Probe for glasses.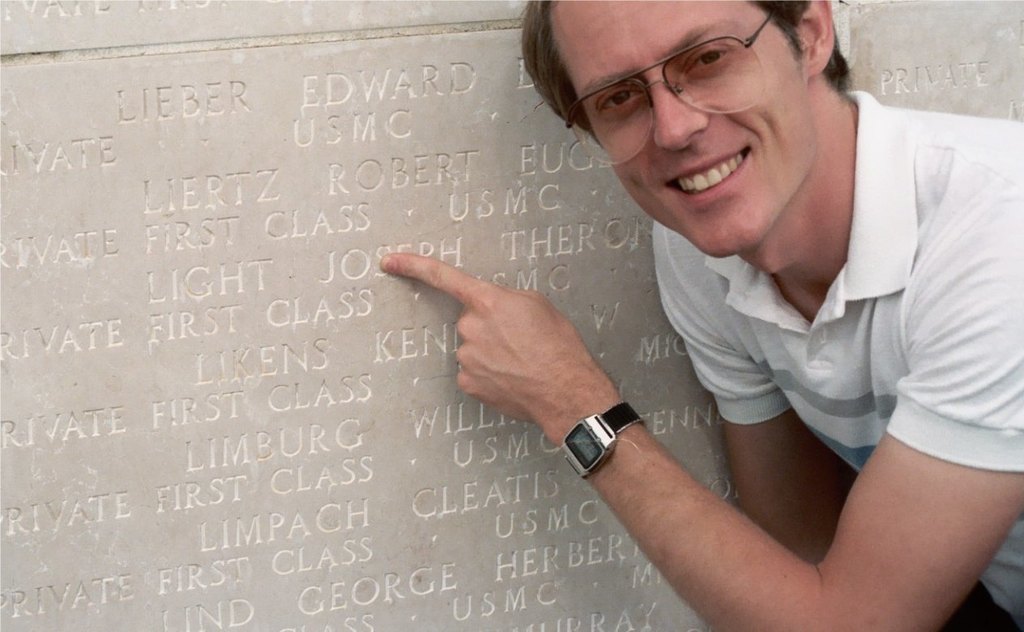
Probe result: 563, 11, 776, 168.
